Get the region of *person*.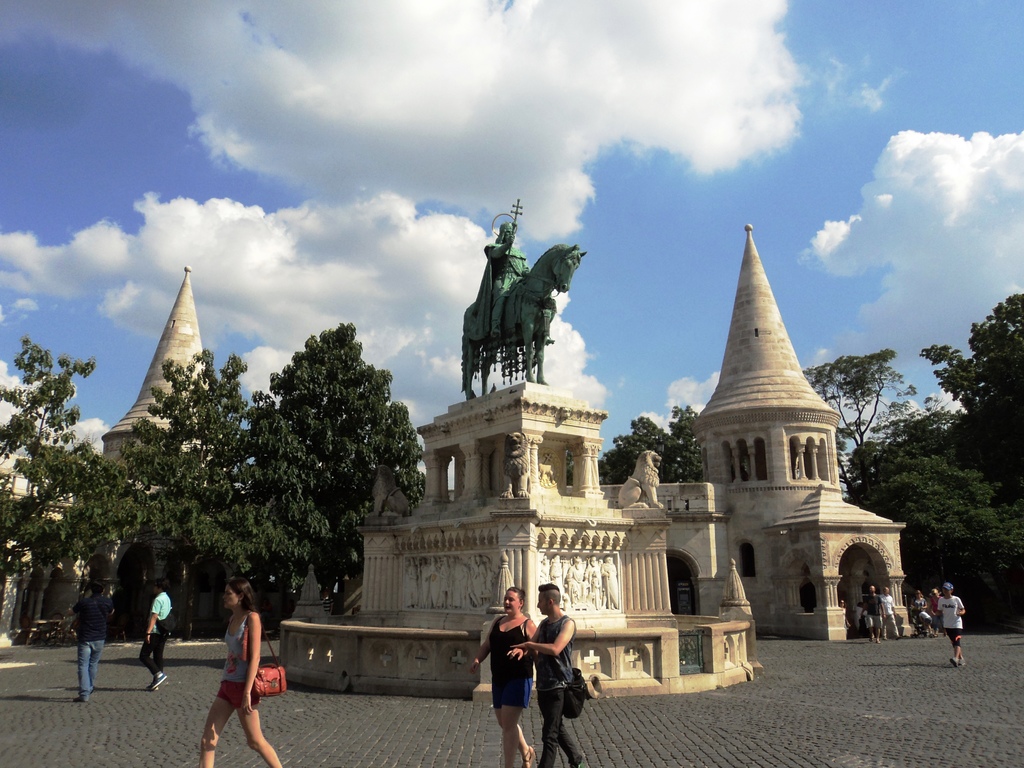
(x1=468, y1=585, x2=538, y2=767).
